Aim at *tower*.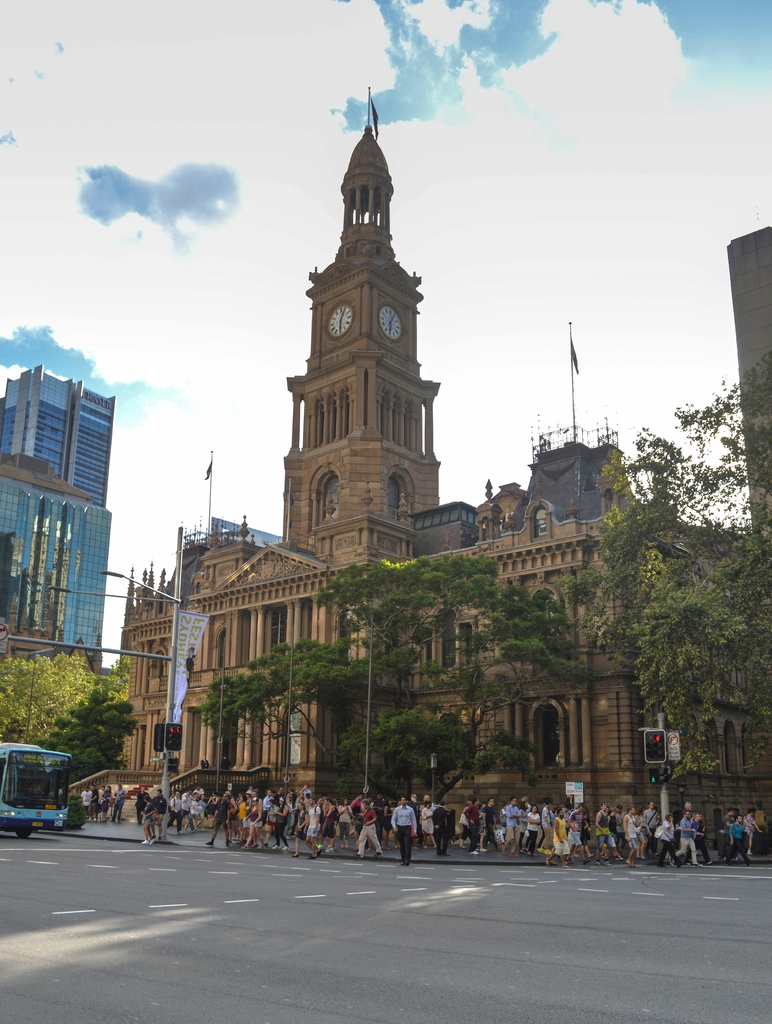
Aimed at bbox=(187, 86, 641, 808).
